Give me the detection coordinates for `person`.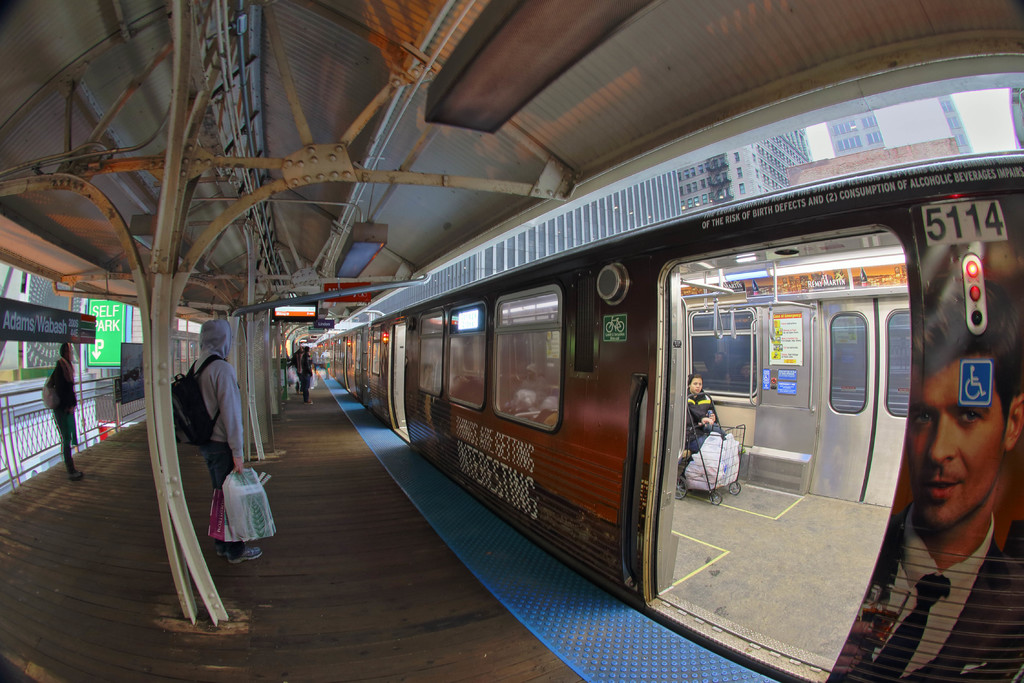
left=300, top=347, right=312, bottom=407.
